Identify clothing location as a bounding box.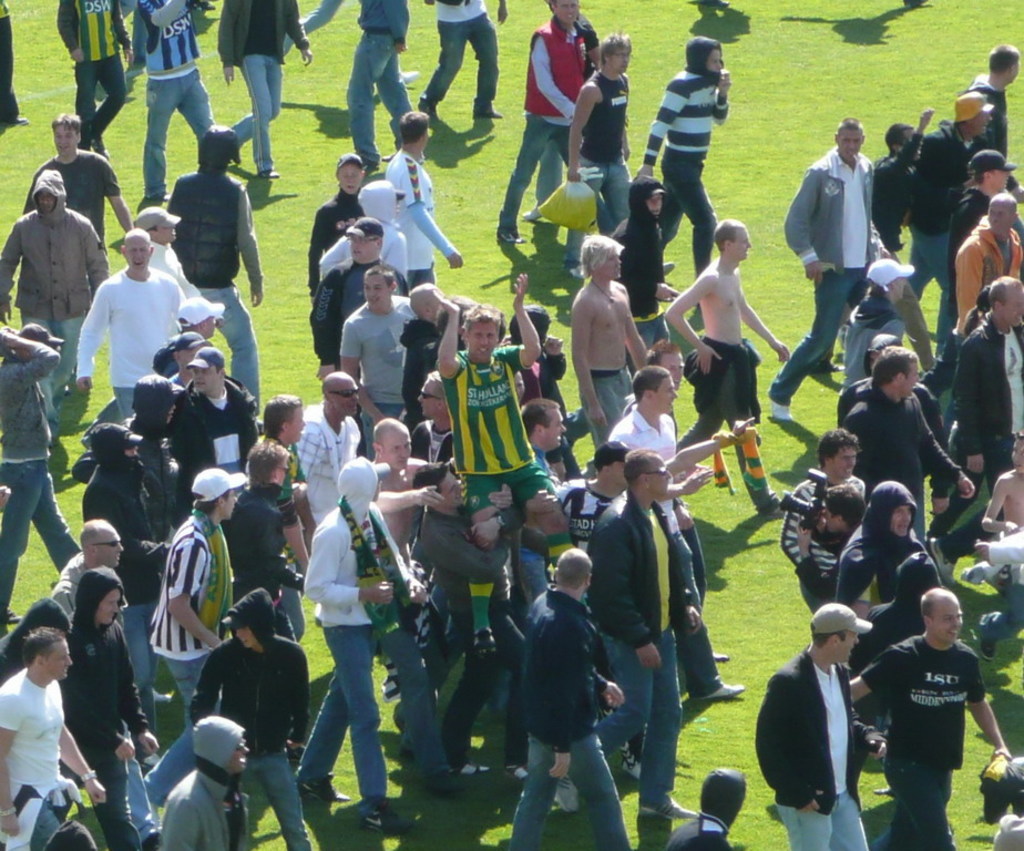
(495,23,618,228).
